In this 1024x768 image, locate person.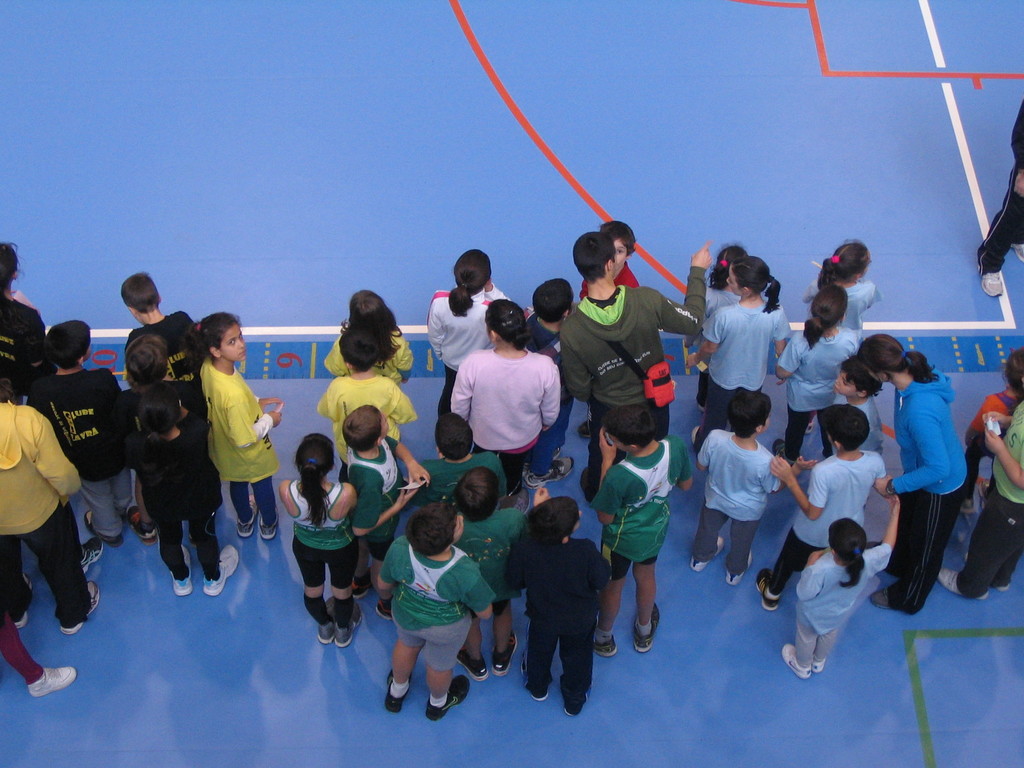
Bounding box: 191 310 286 538.
